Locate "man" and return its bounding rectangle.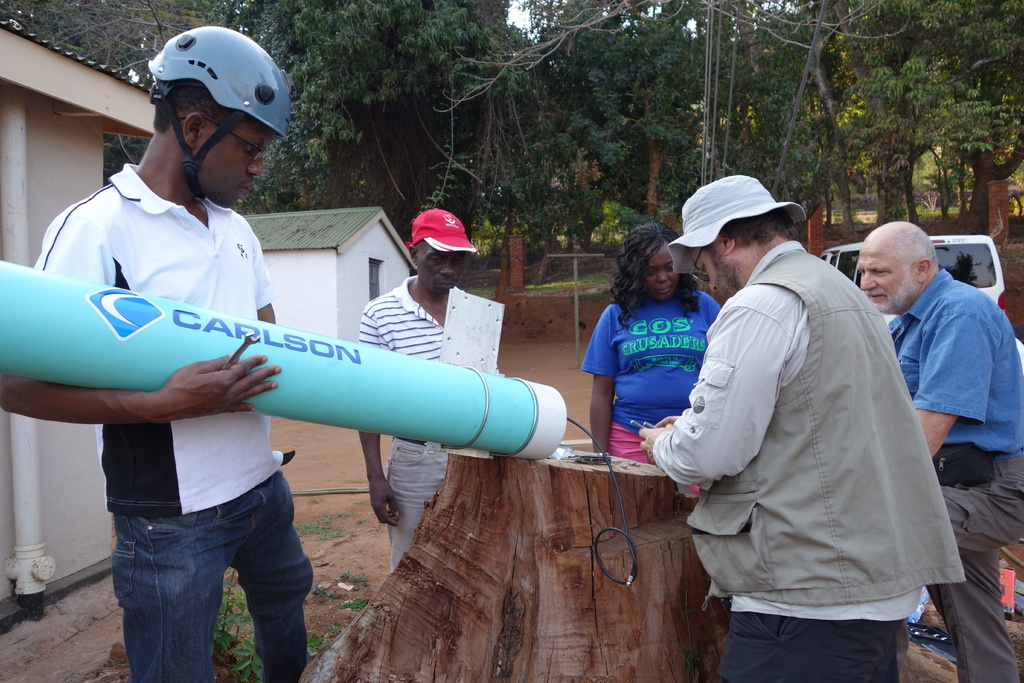
(666,172,958,670).
